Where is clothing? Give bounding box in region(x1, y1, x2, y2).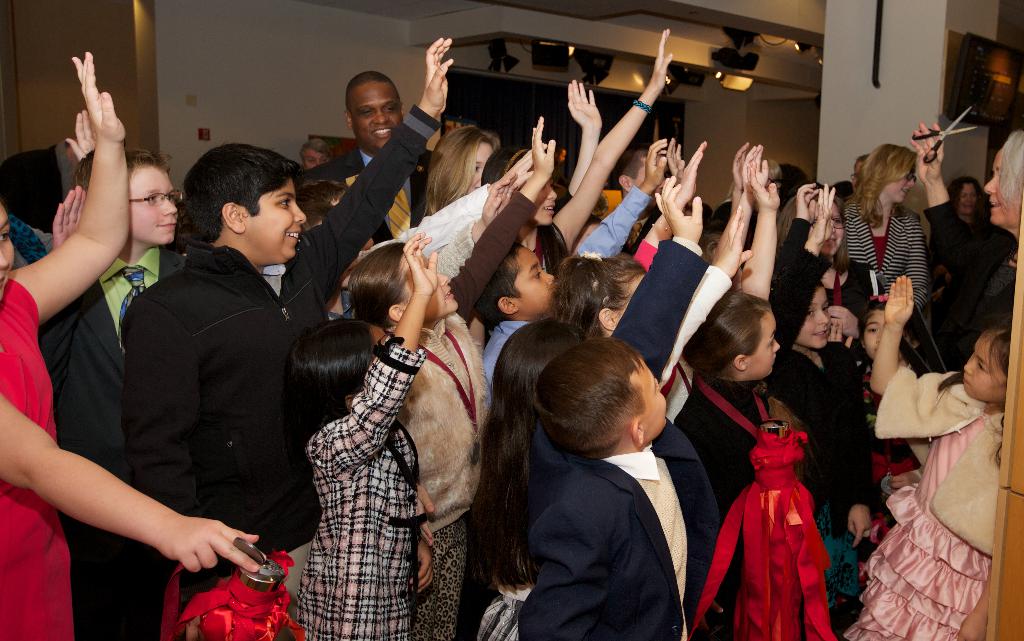
region(486, 186, 650, 393).
